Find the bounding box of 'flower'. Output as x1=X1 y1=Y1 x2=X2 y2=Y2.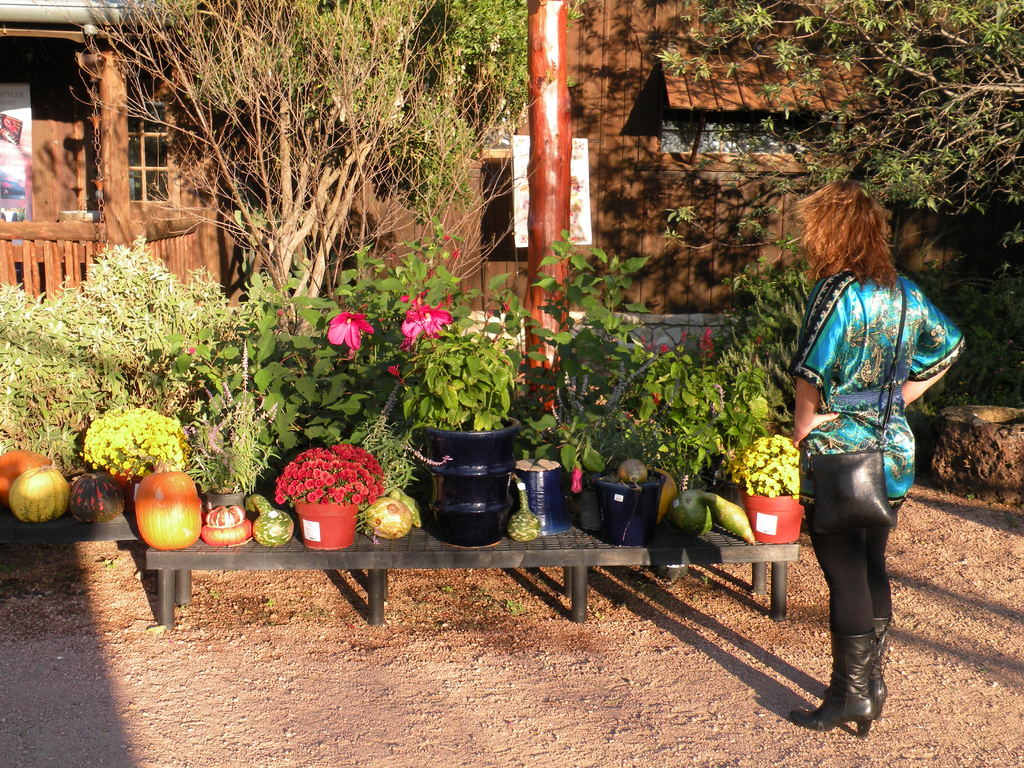
x1=275 y1=308 x2=286 y2=317.
